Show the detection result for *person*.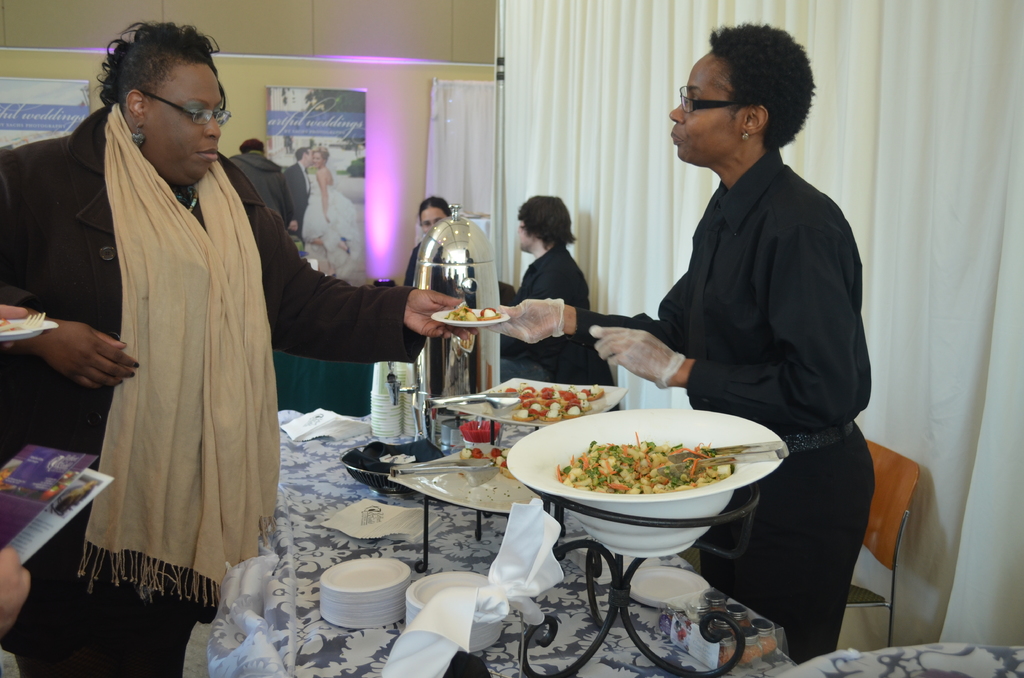
(0, 20, 465, 677).
